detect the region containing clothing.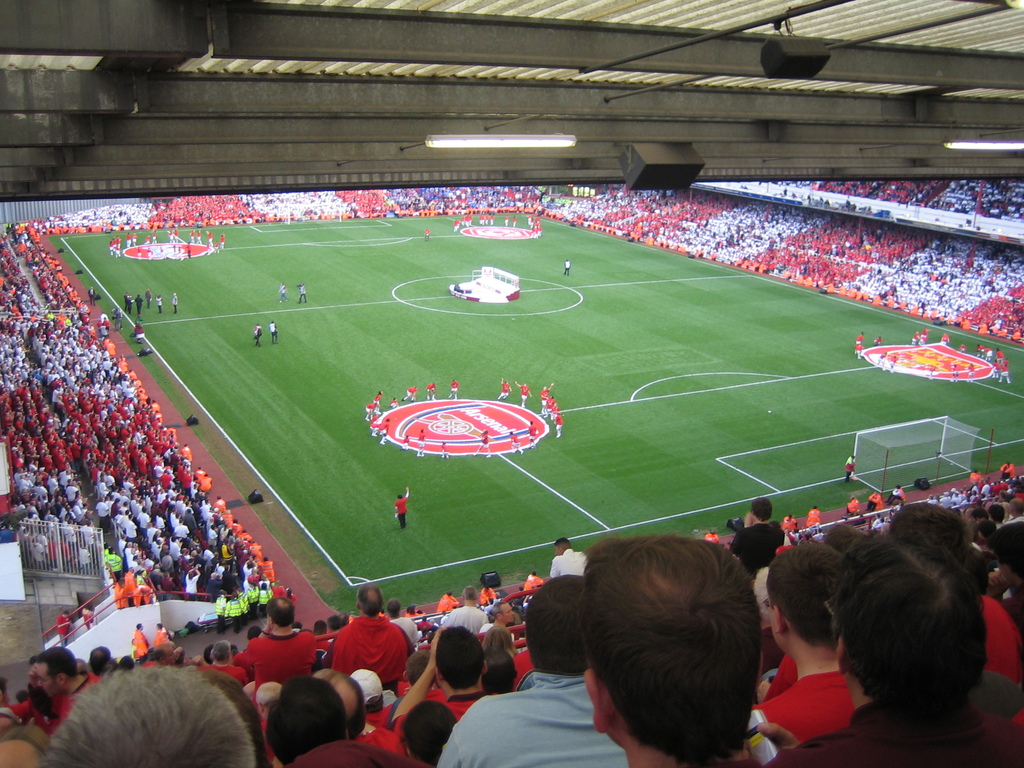
{"left": 858, "top": 345, "right": 869, "bottom": 357}.
